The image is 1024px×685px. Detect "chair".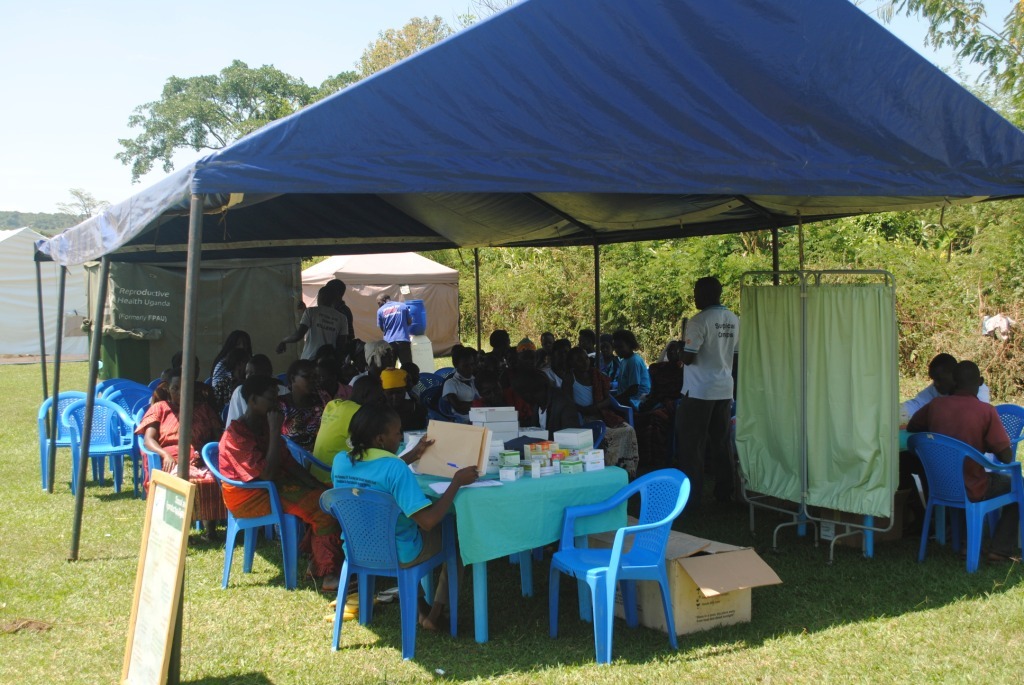
Detection: <bbox>199, 439, 306, 593</bbox>.
